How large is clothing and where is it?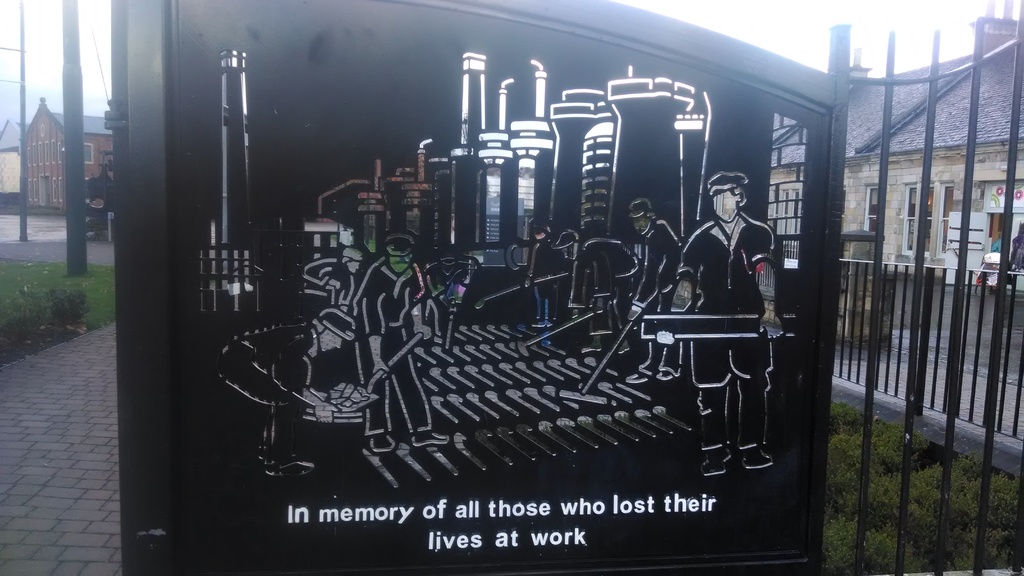
Bounding box: bbox(674, 211, 780, 417).
